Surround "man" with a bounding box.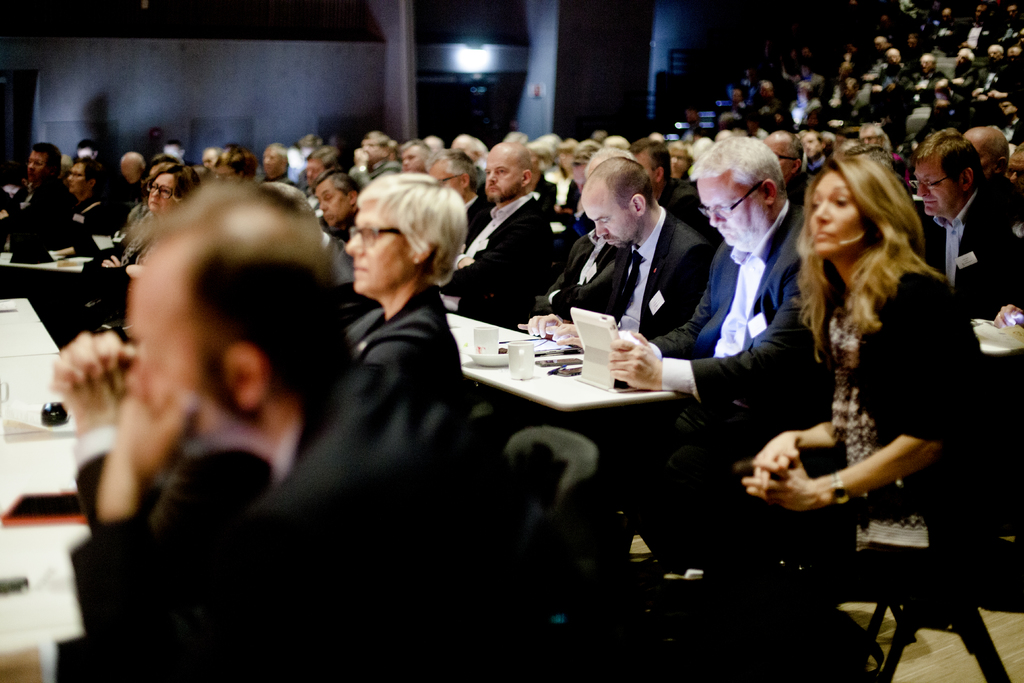
(left=945, top=121, right=1016, bottom=242).
